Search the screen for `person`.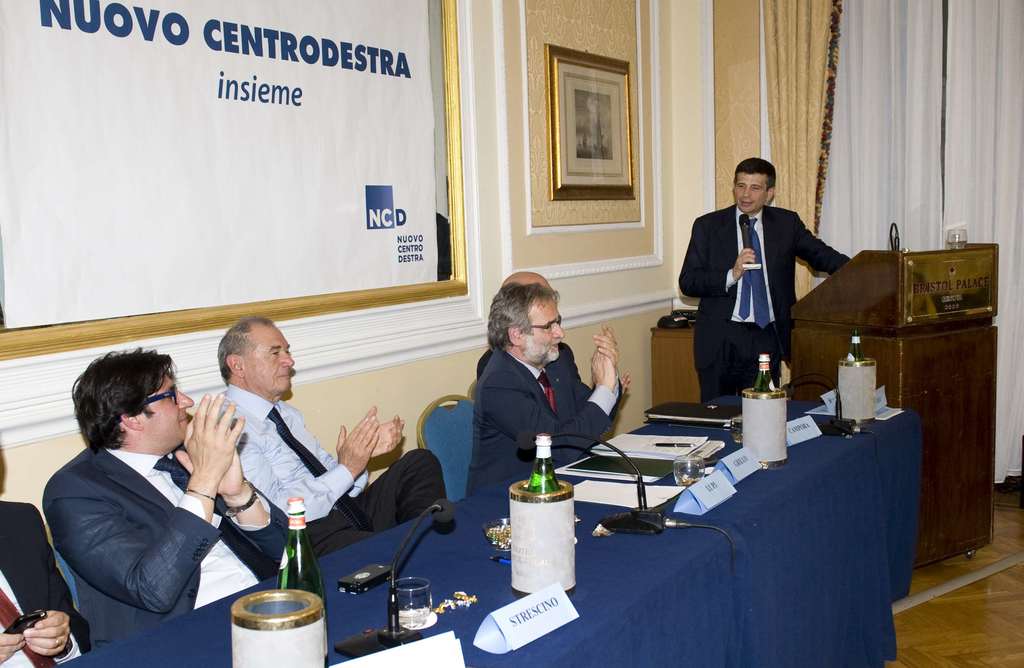
Found at pyautogui.locateOnScreen(472, 260, 632, 445).
